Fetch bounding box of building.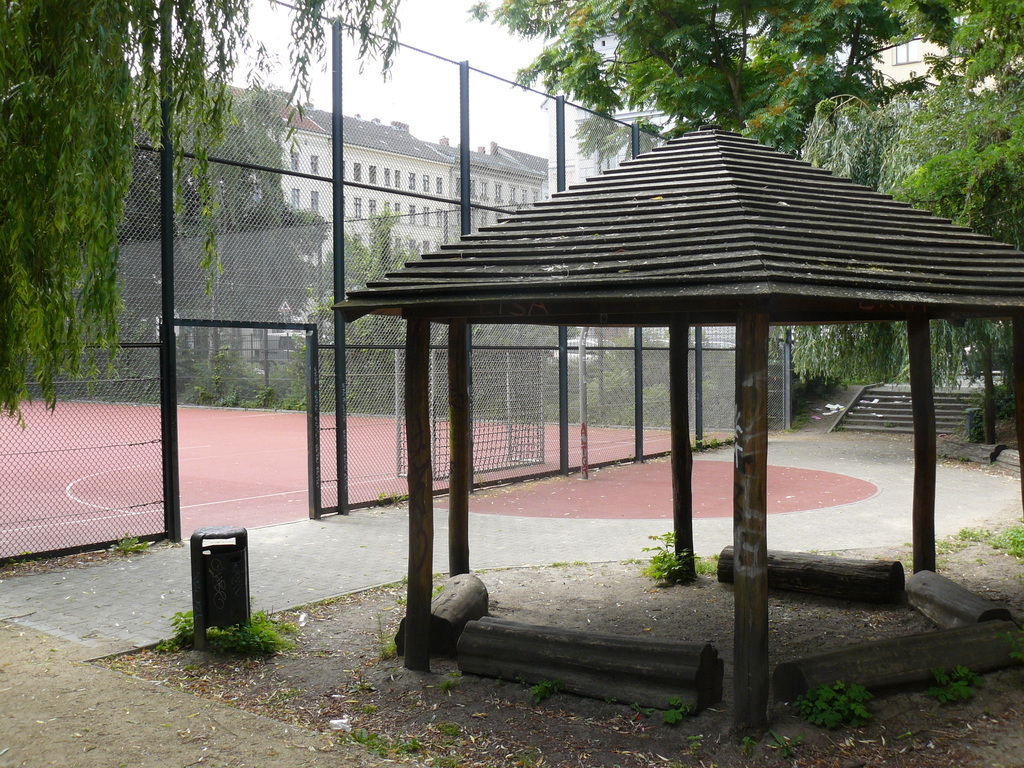
Bbox: 122/58/551/362.
